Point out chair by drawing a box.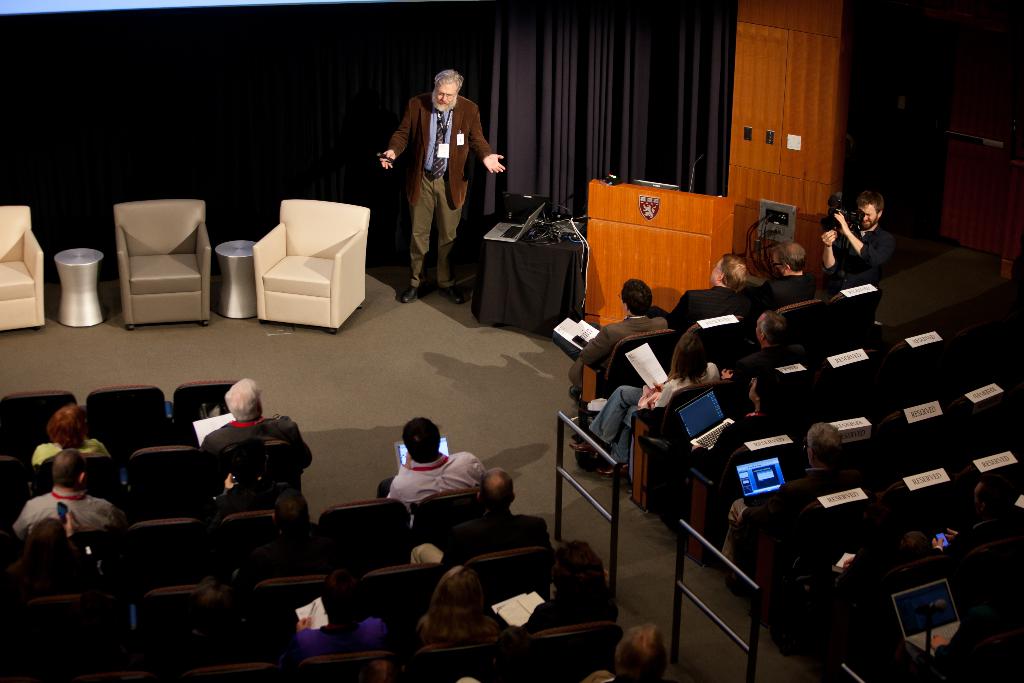
crop(42, 451, 116, 521).
